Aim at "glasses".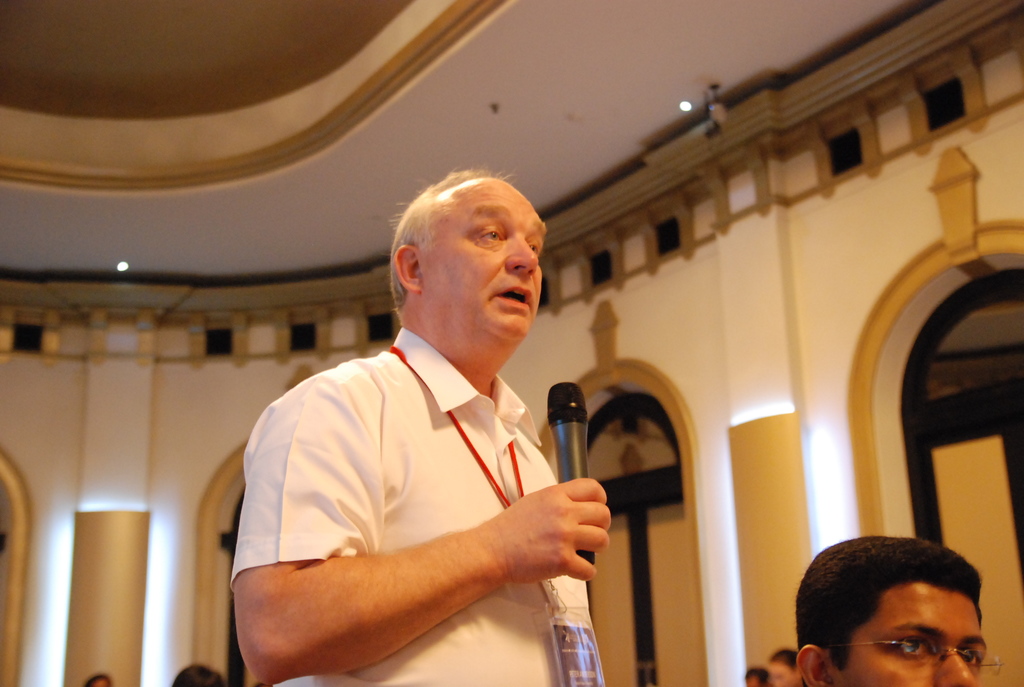
Aimed at locate(834, 630, 1007, 681).
